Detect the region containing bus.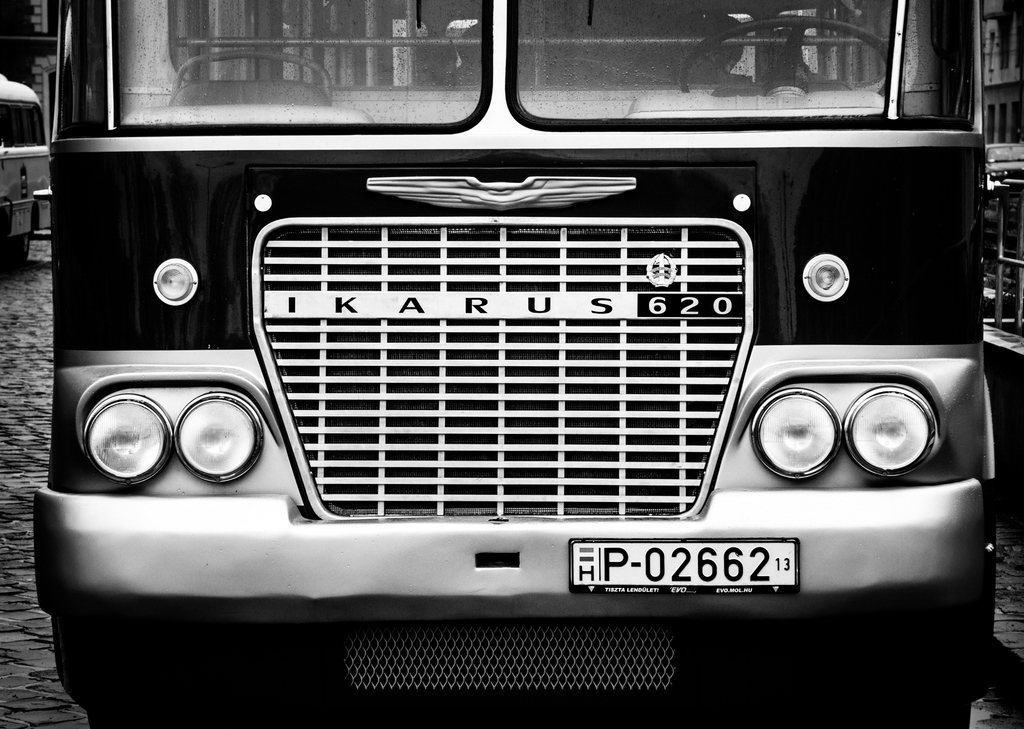
pyautogui.locateOnScreen(49, 0, 990, 728).
